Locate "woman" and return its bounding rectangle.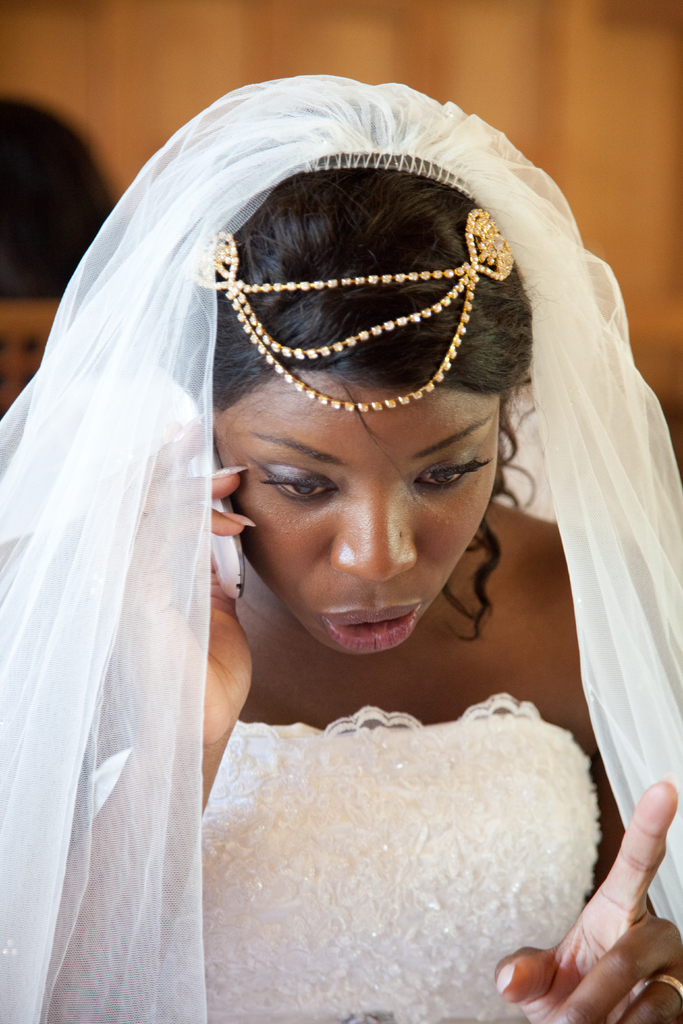
crop(0, 76, 682, 1023).
